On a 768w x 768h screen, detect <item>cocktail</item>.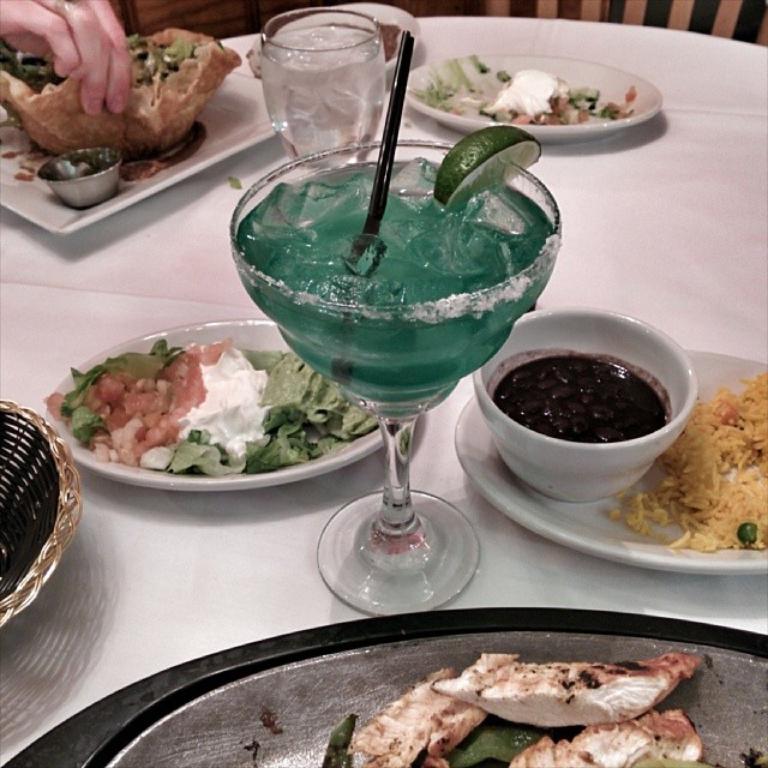
select_region(258, 0, 390, 160).
